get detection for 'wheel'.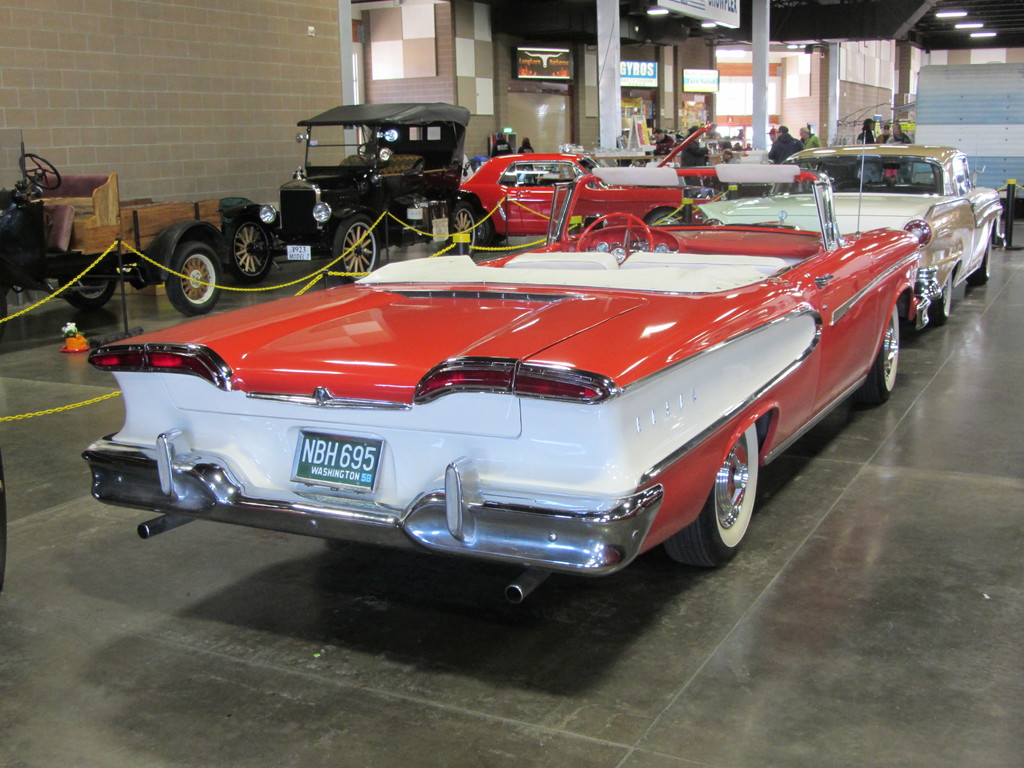
Detection: <box>931,273,950,323</box>.
